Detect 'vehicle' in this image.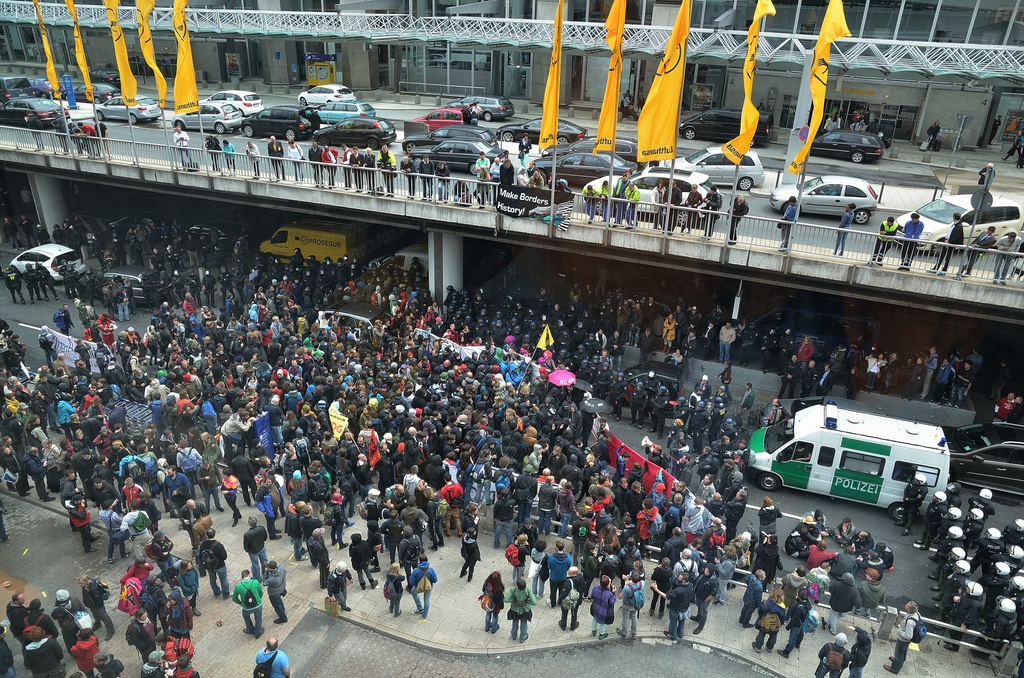
Detection: 403/132/499/150.
